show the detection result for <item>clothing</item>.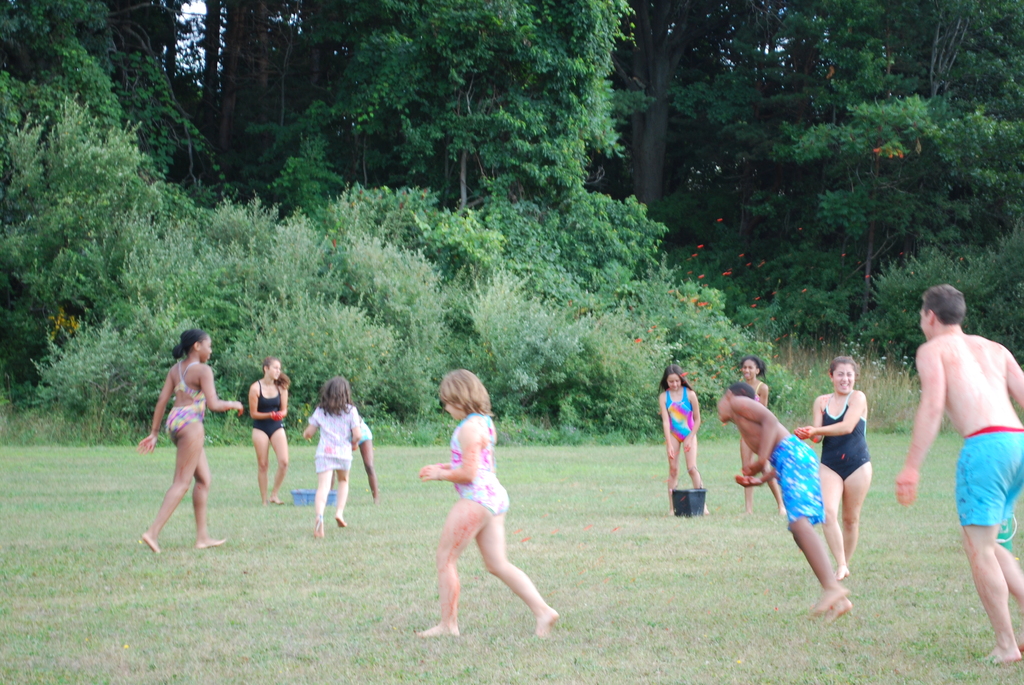
(left=250, top=379, right=282, bottom=439).
